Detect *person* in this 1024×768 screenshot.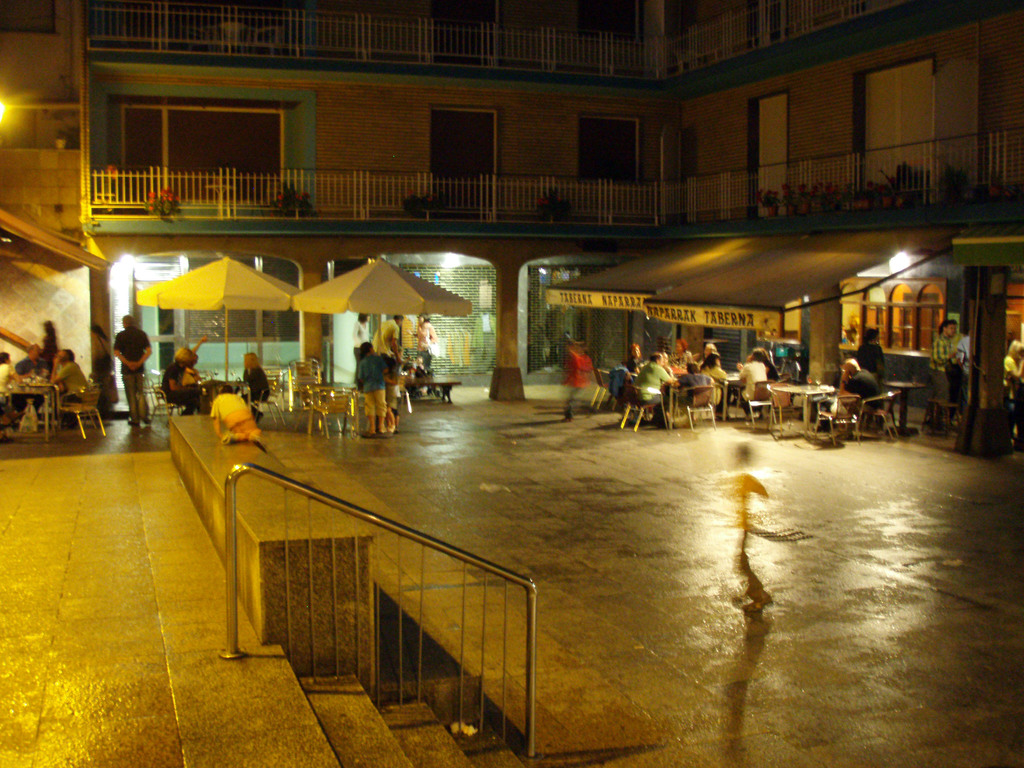
Detection: bbox=[371, 310, 407, 397].
